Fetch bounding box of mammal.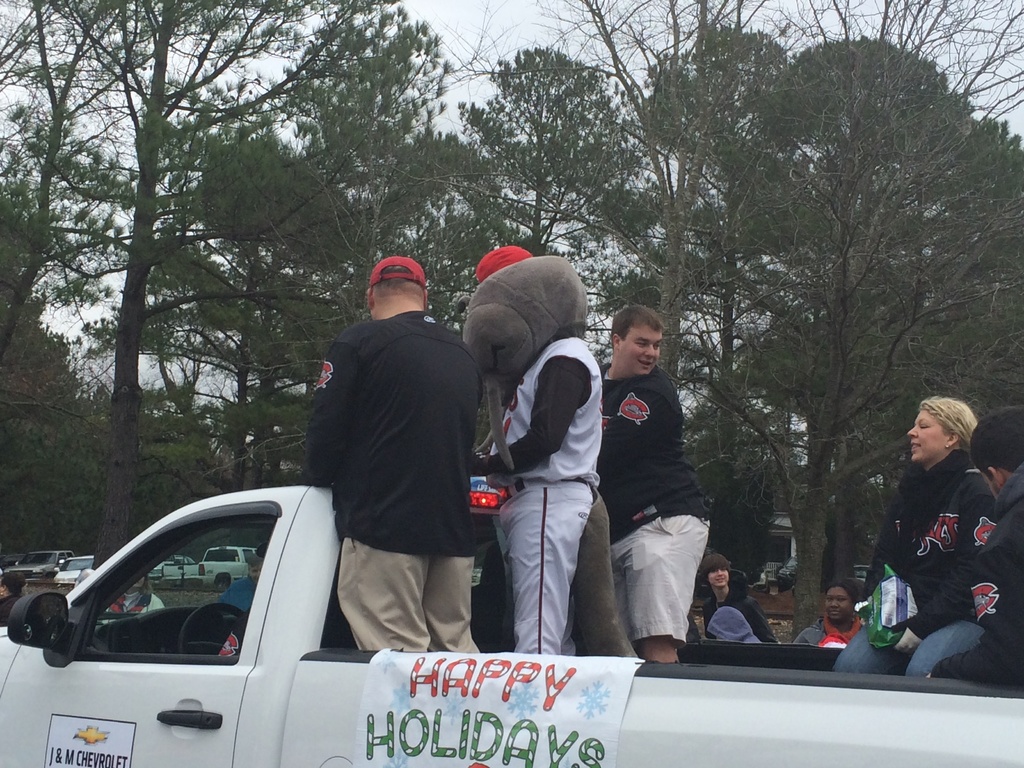
Bbox: bbox=(222, 555, 267, 613).
